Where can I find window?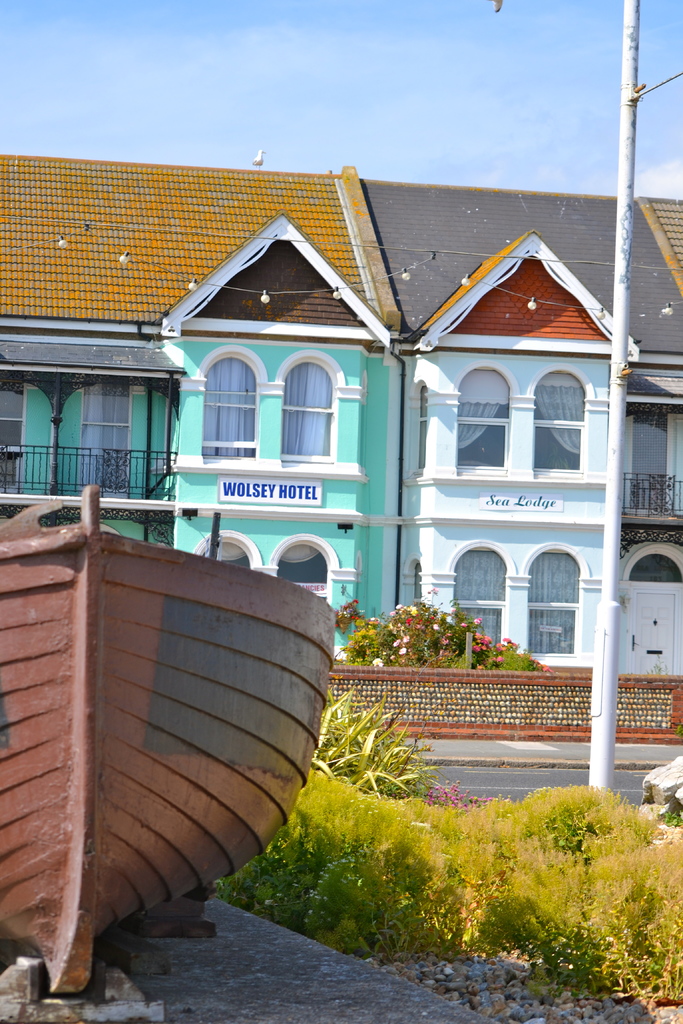
You can find it at (289, 550, 333, 600).
